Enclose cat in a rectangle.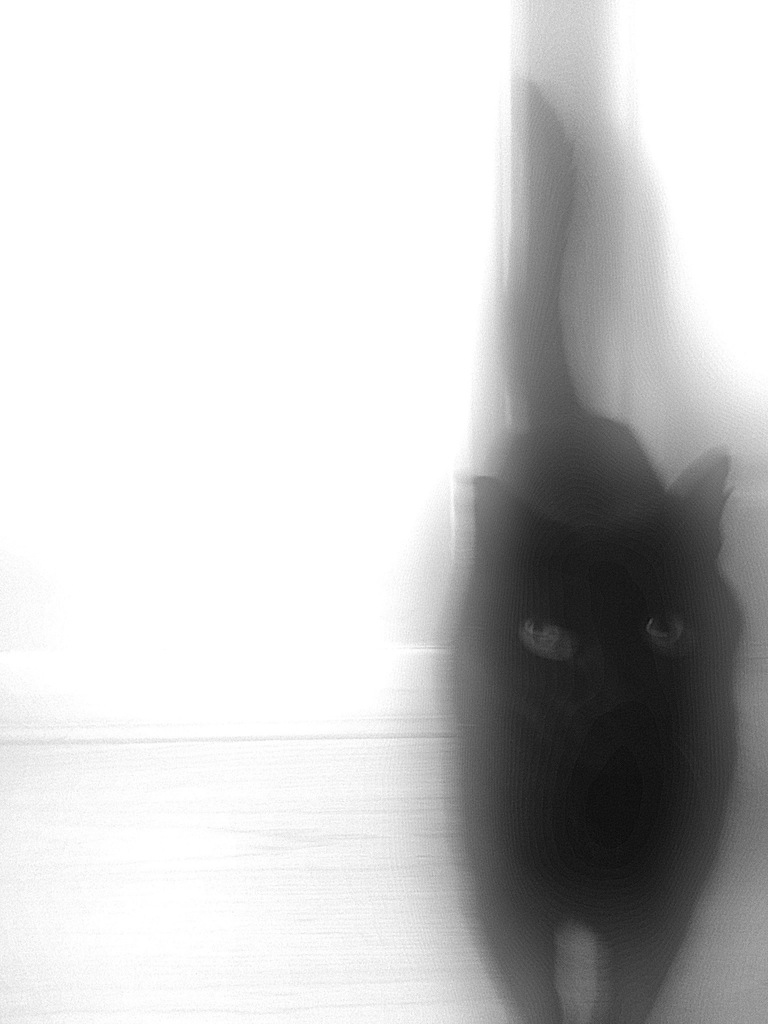
(x1=436, y1=79, x2=751, y2=1023).
